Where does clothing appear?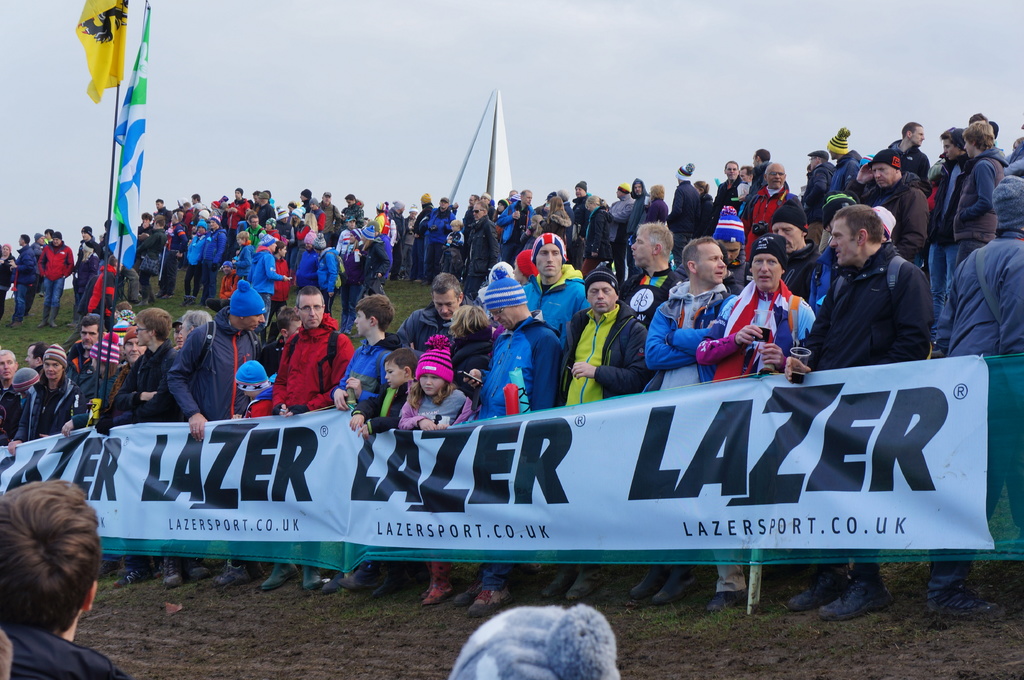
Appears at region(664, 151, 716, 258).
